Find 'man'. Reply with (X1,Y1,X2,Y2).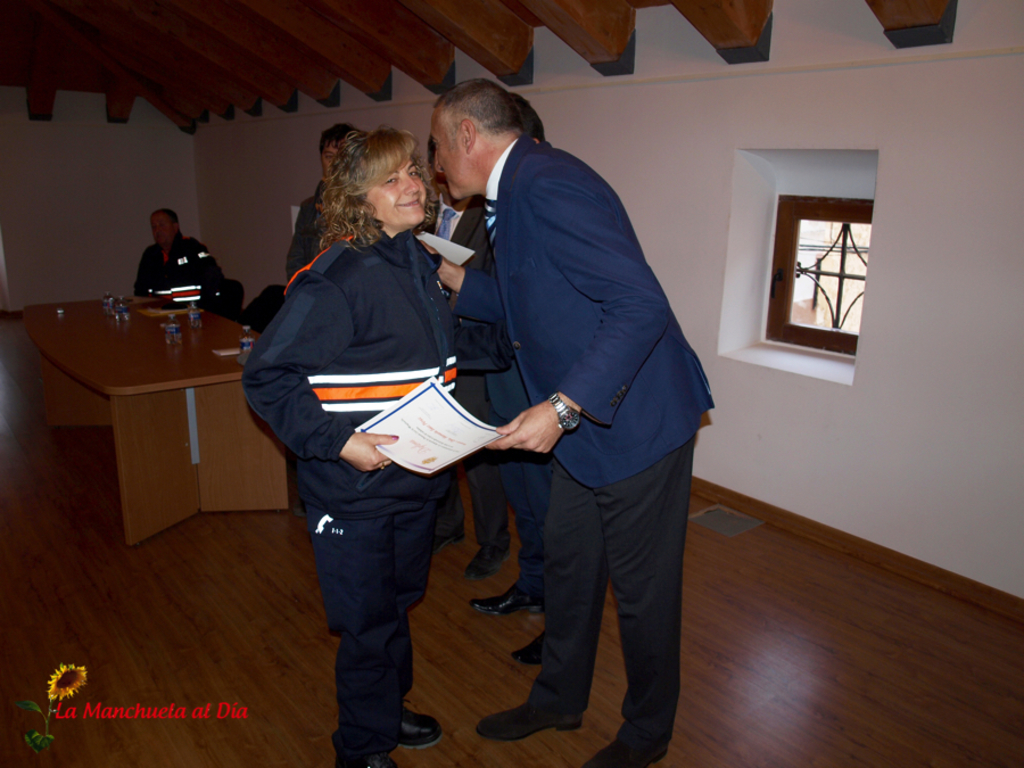
(465,82,581,669).
